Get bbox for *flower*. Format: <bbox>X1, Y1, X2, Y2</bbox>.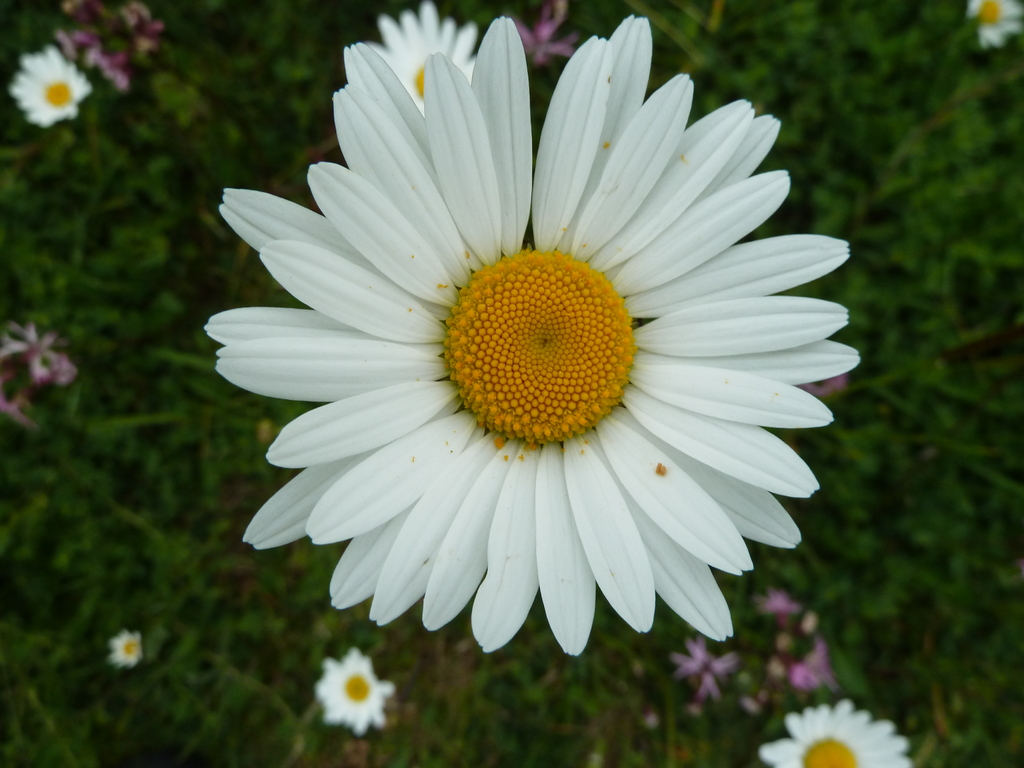
<bbox>371, 0, 478, 122</bbox>.
